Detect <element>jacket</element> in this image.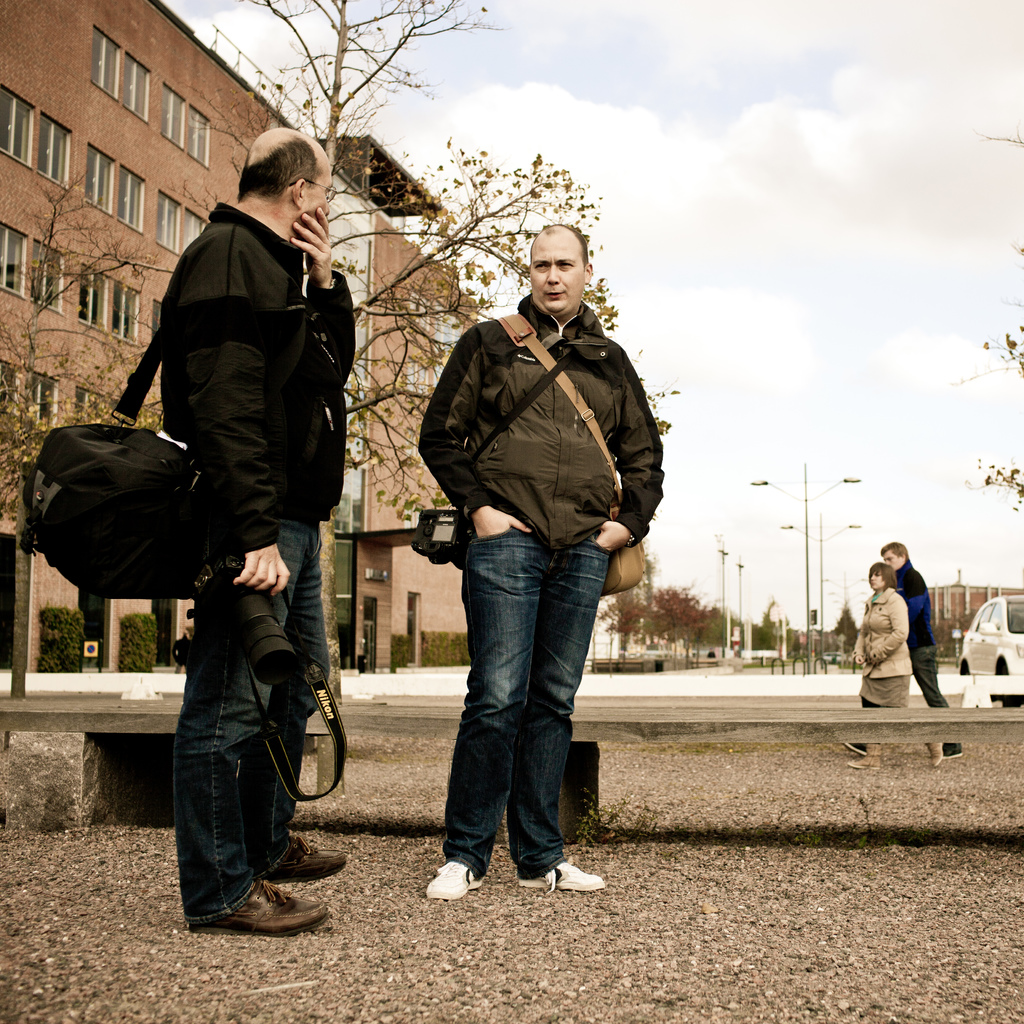
Detection: bbox=(416, 292, 664, 549).
